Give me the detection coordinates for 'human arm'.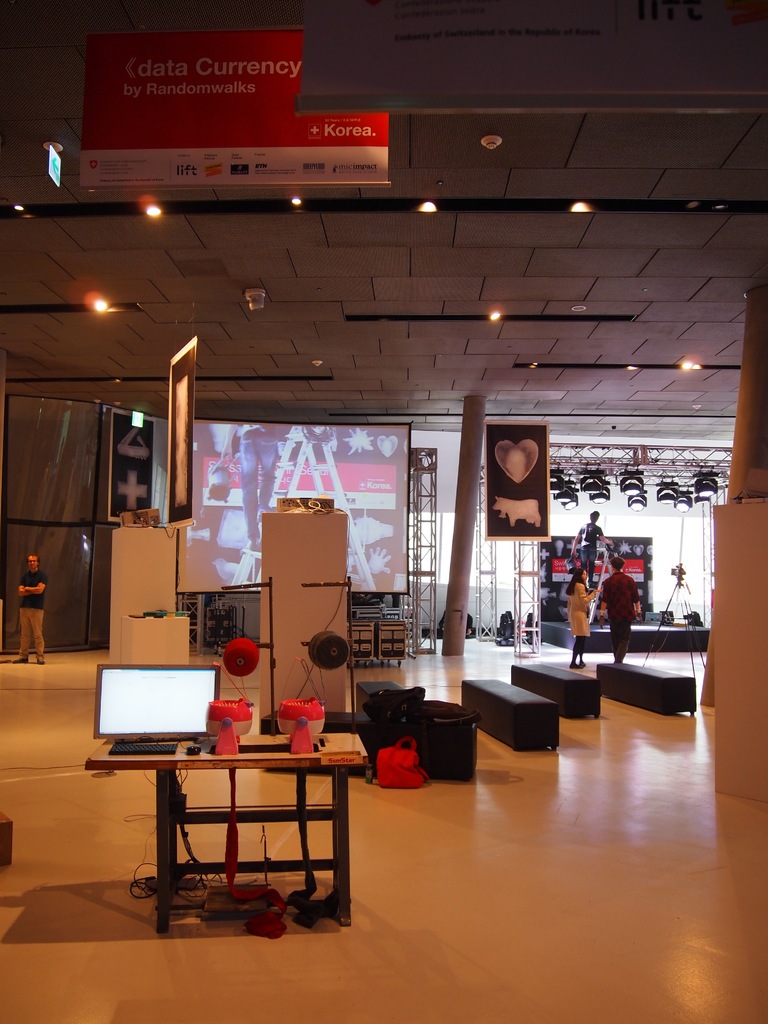
Rect(599, 581, 607, 628).
